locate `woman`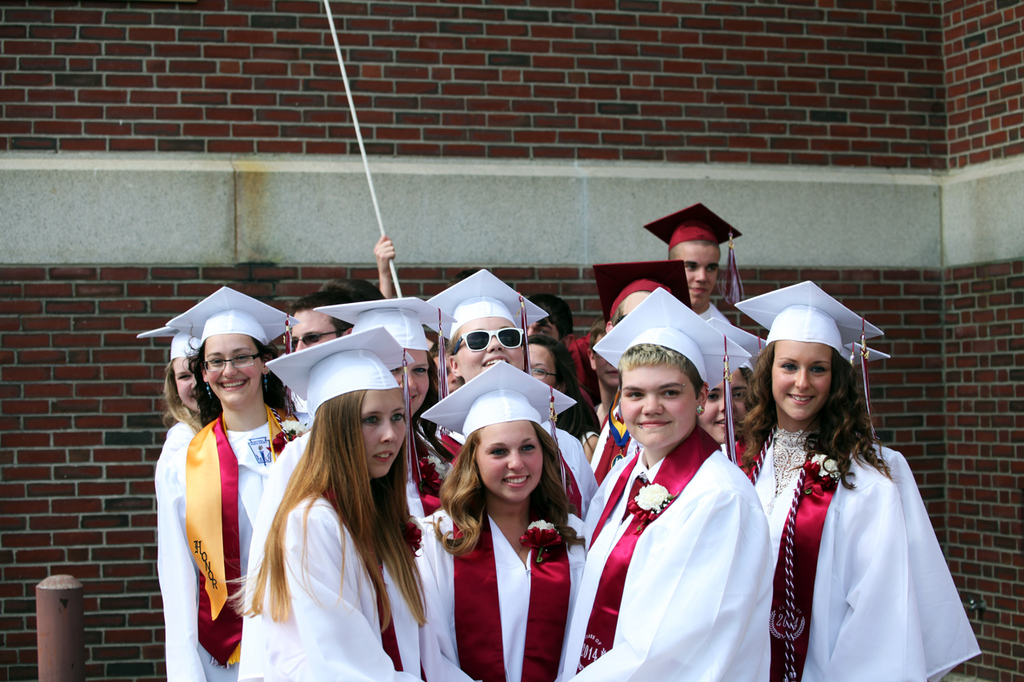
[136,330,205,681]
